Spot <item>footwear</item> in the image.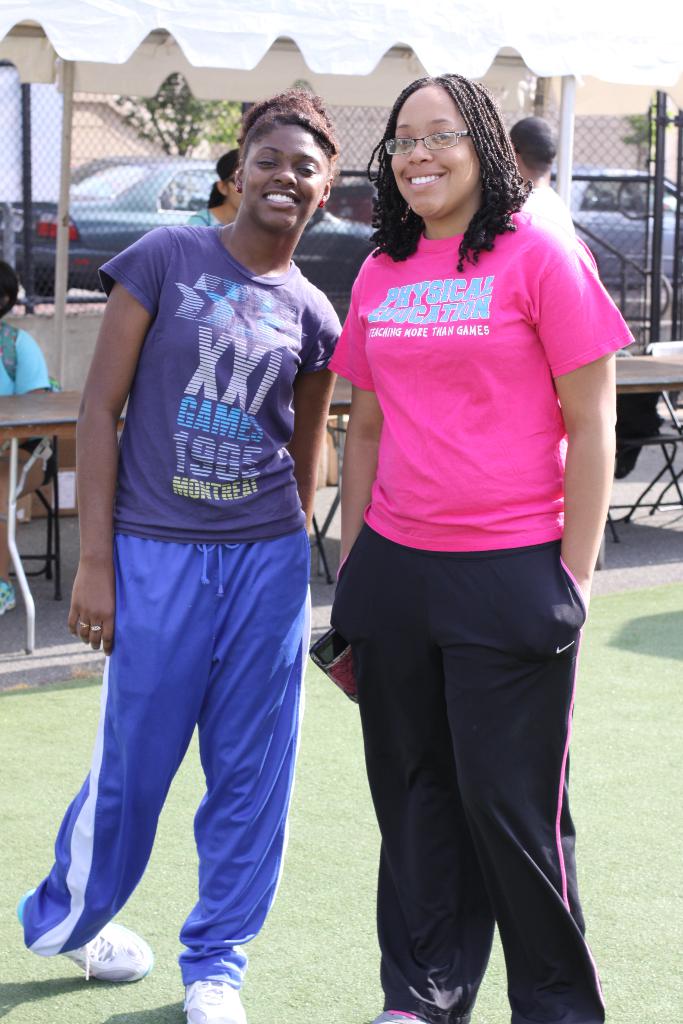
<item>footwear</item> found at region(60, 916, 154, 979).
